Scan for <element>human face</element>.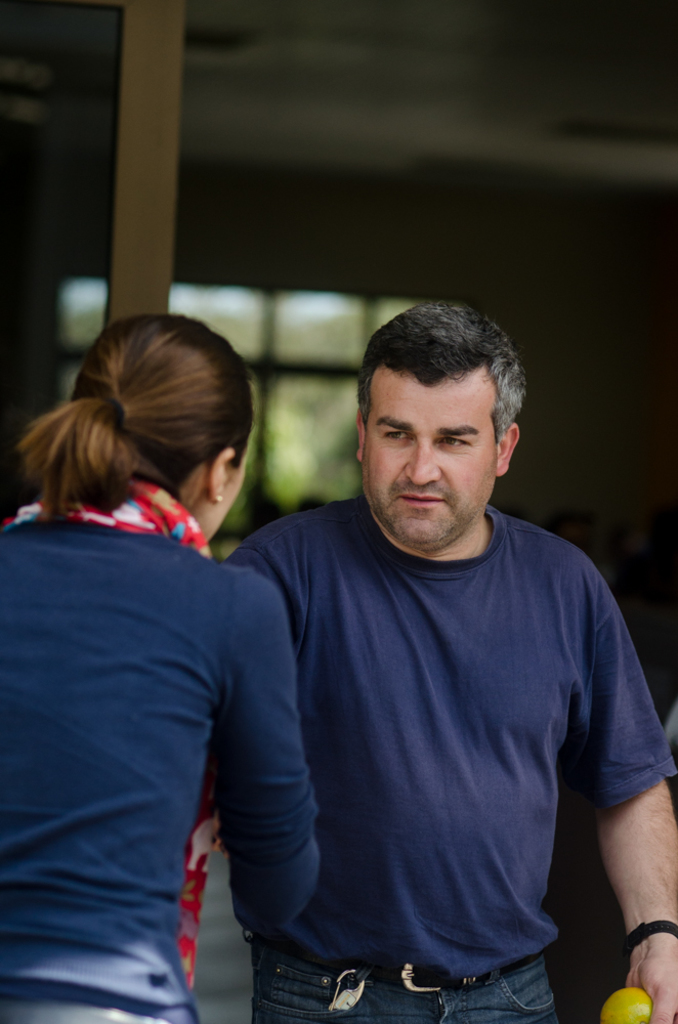
Scan result: 356,365,497,546.
